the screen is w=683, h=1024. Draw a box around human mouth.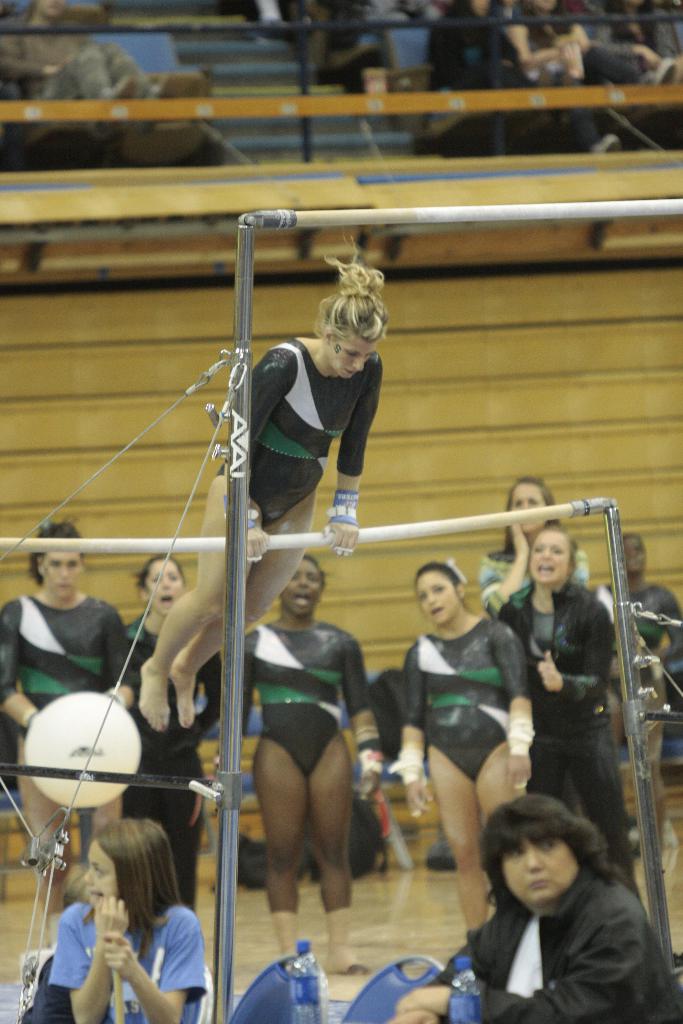
Rect(531, 562, 557, 578).
